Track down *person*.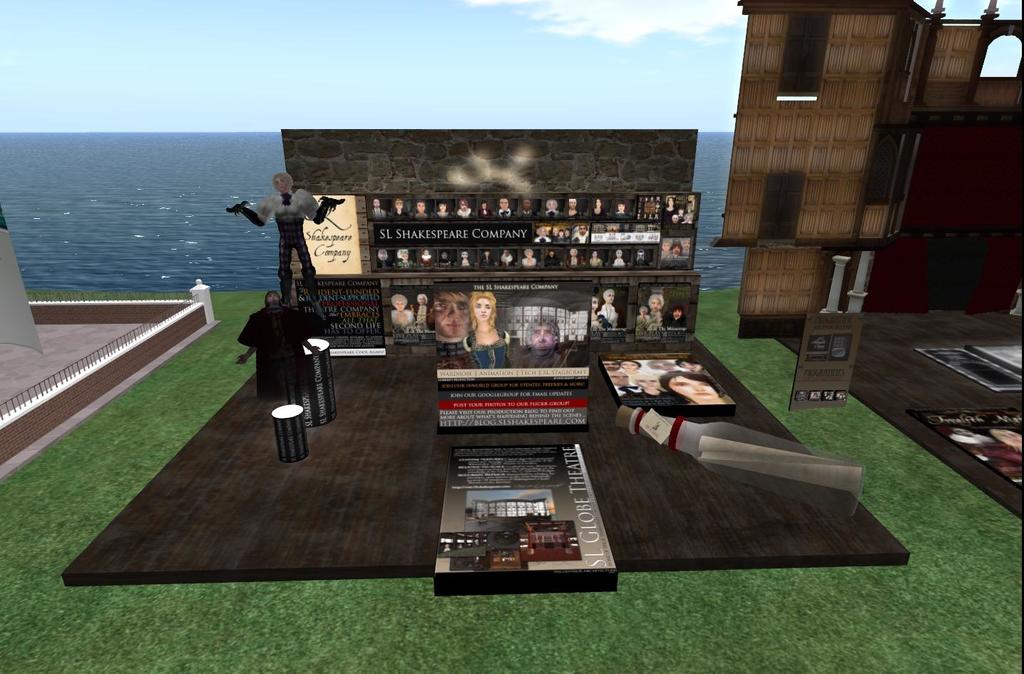
Tracked to 522 247 536 266.
